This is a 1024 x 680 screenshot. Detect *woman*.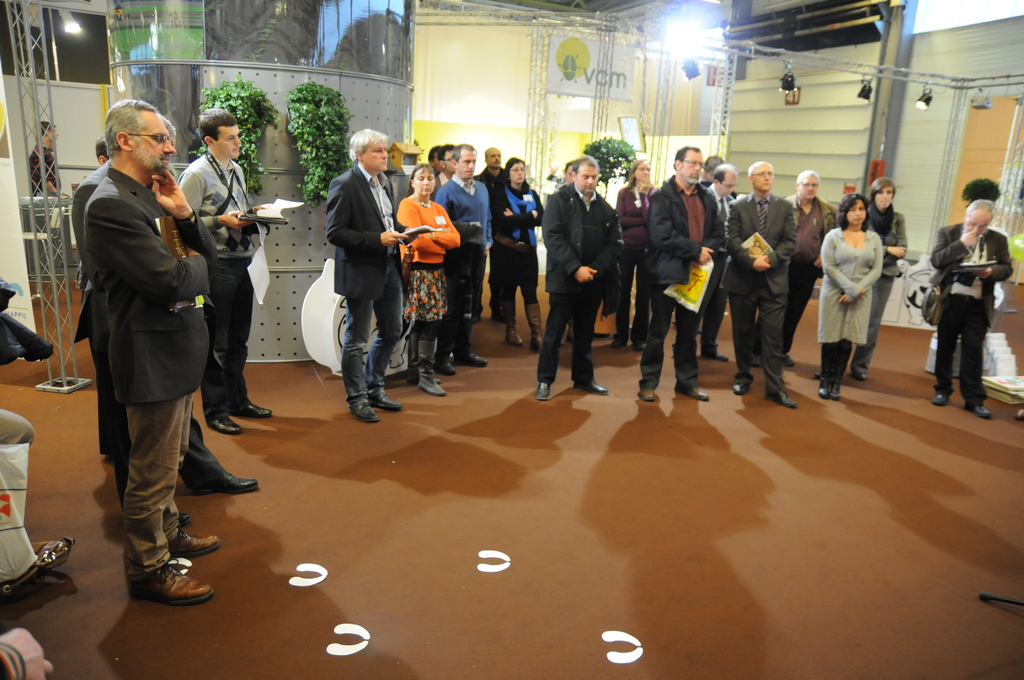
859, 175, 908, 382.
